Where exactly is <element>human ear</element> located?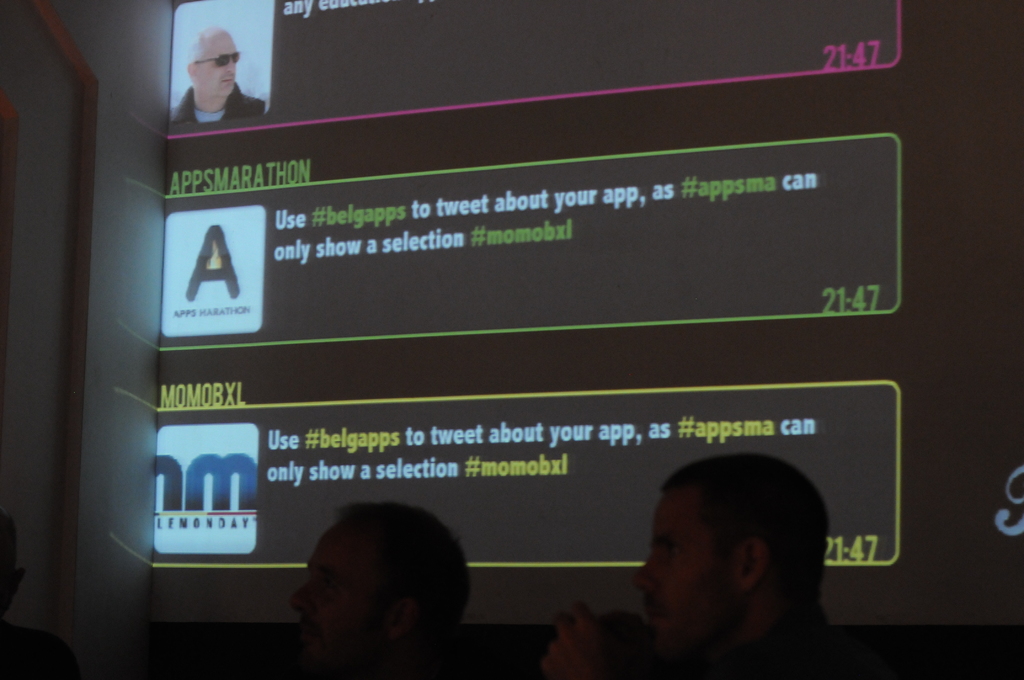
Its bounding box is select_region(735, 537, 769, 589).
